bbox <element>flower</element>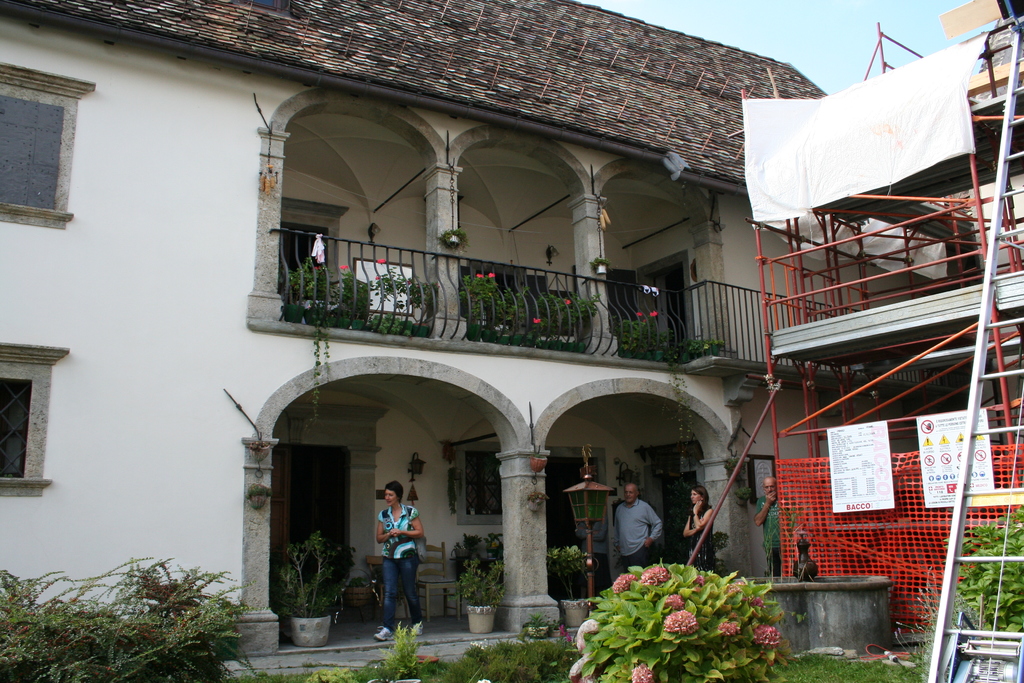
bbox=[477, 273, 492, 283]
